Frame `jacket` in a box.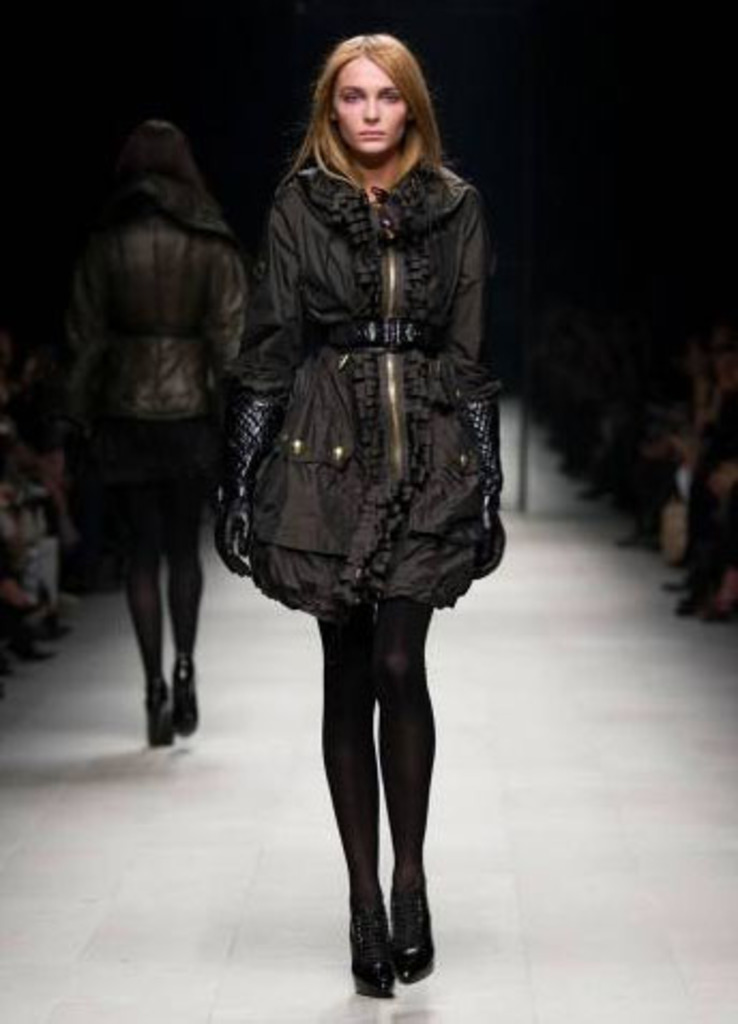
BBox(206, 28, 515, 642).
